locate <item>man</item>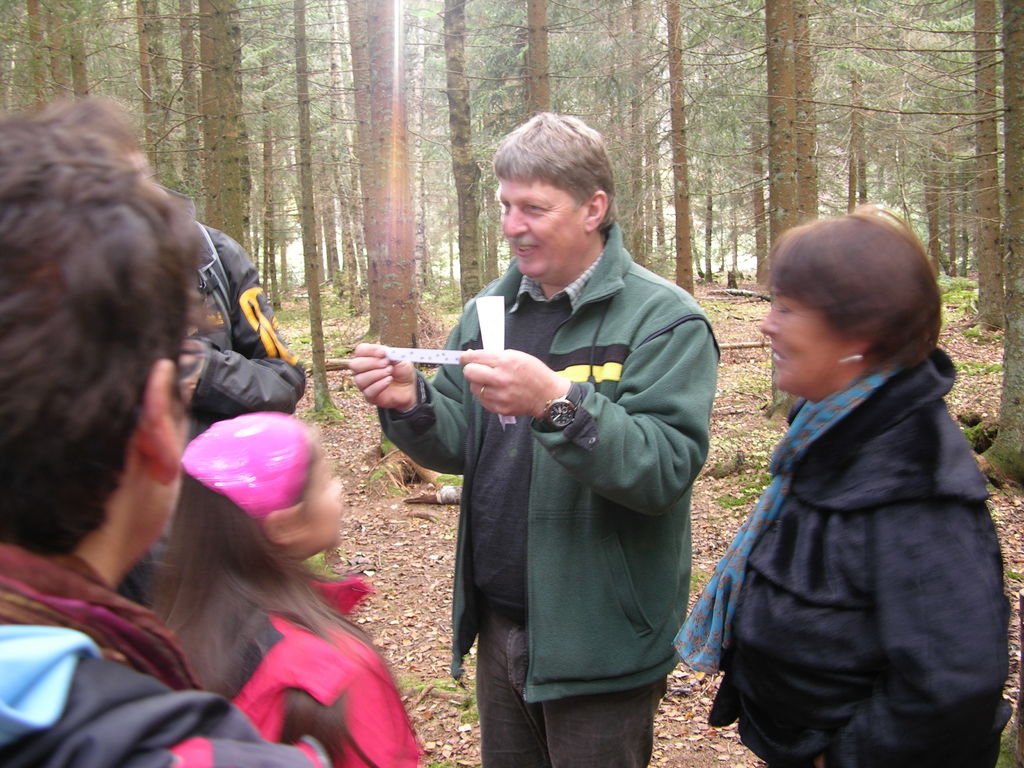
region(378, 124, 726, 735)
